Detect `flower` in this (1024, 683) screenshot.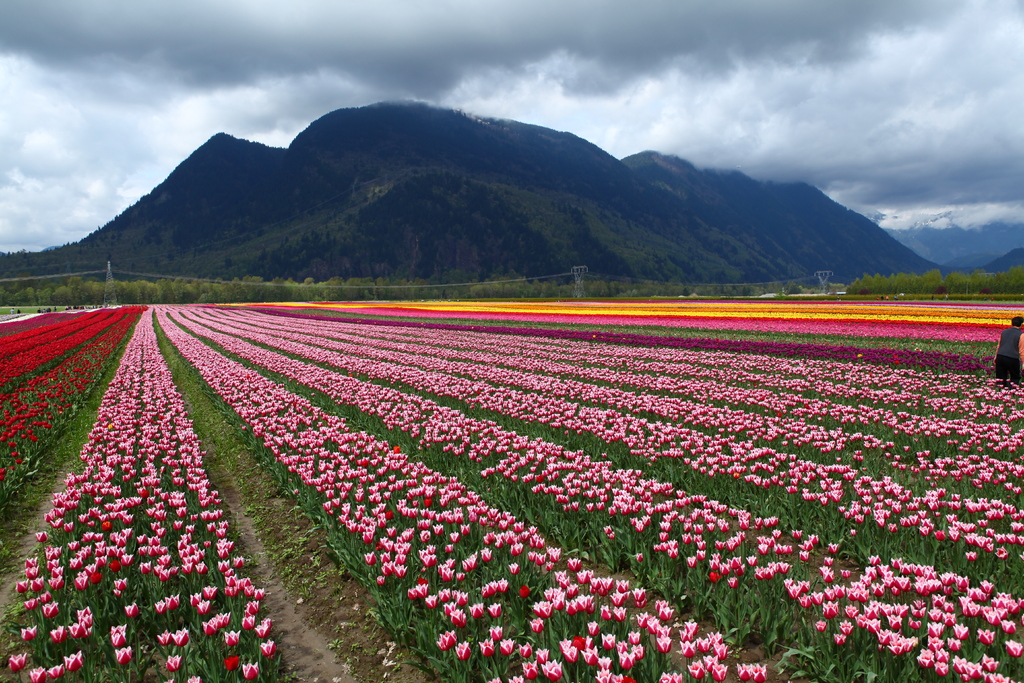
Detection: <box>174,630,190,650</box>.
